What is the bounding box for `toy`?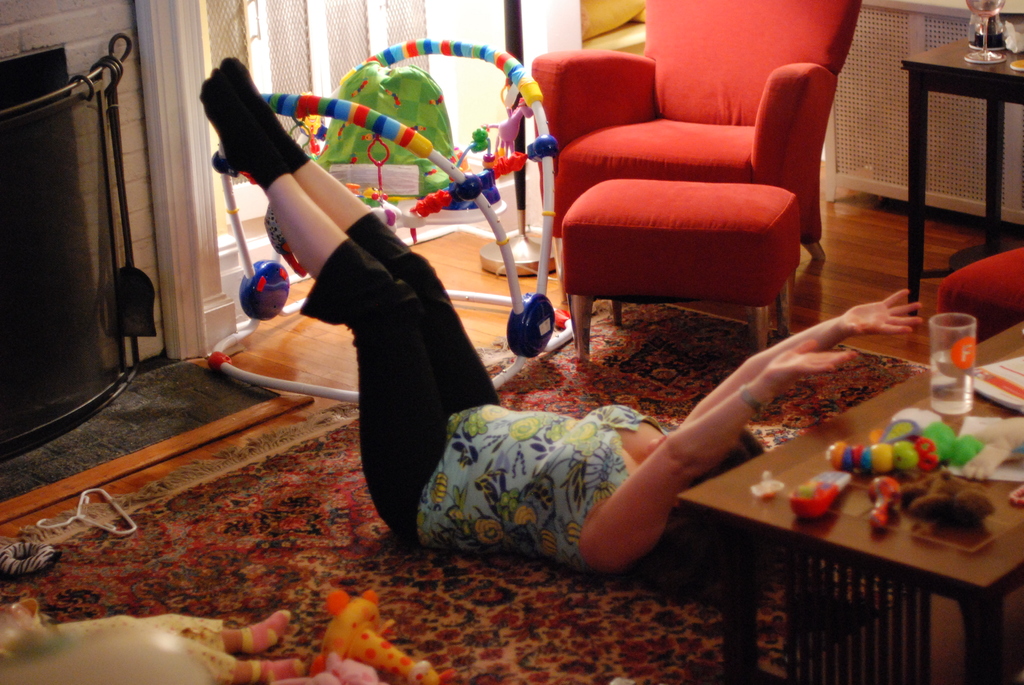
[915,418,982,458].
